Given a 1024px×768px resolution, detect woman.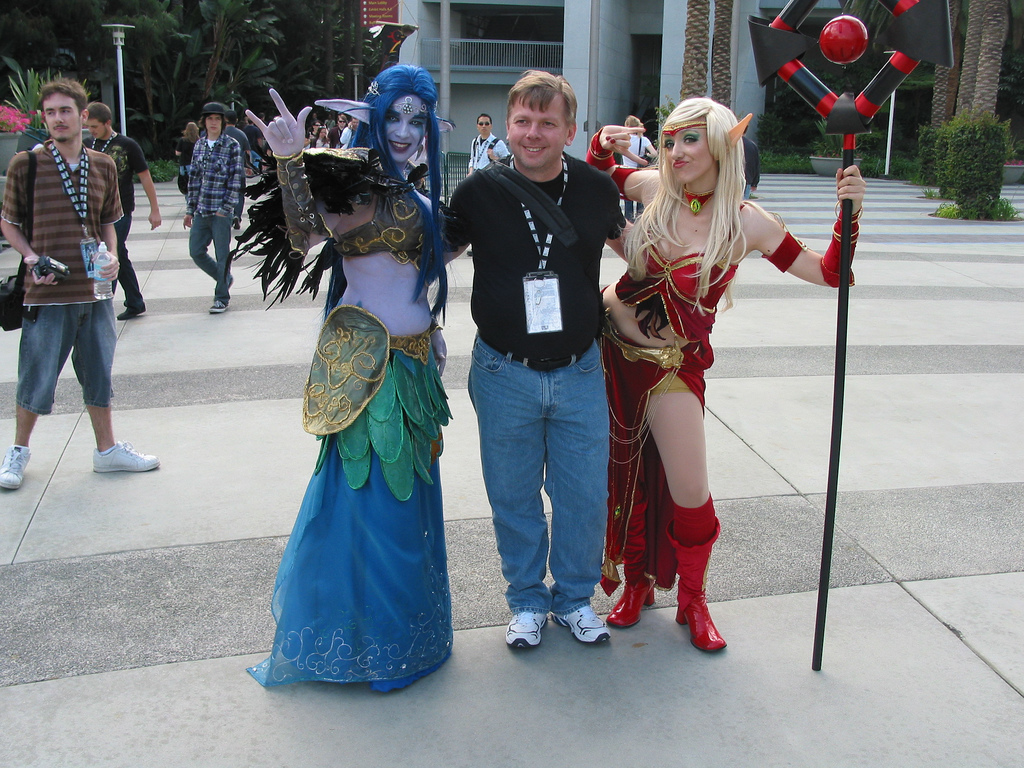
580,97,871,649.
